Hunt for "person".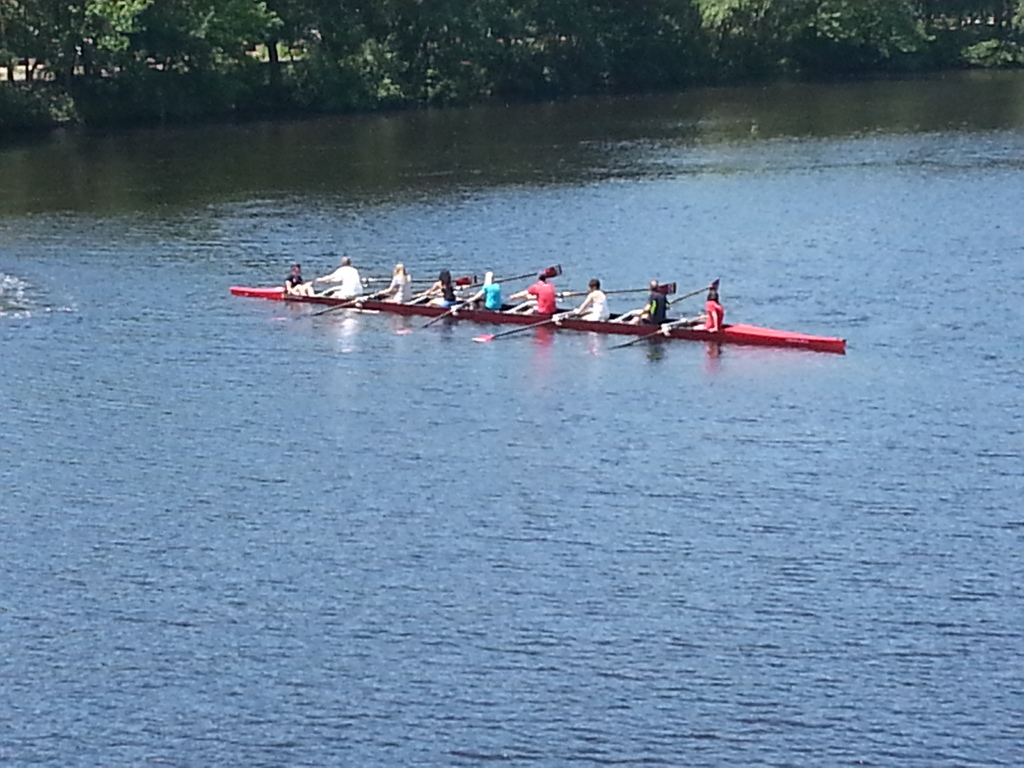
Hunted down at locate(427, 269, 454, 308).
